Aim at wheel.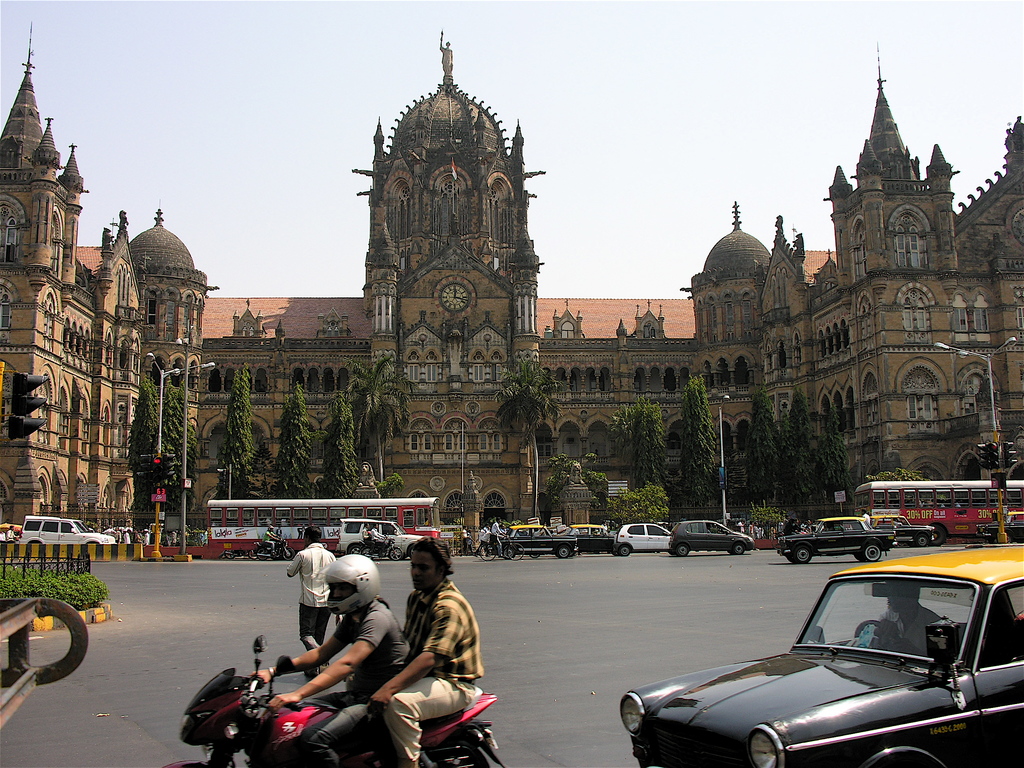
Aimed at <bbox>348, 544, 362, 556</bbox>.
